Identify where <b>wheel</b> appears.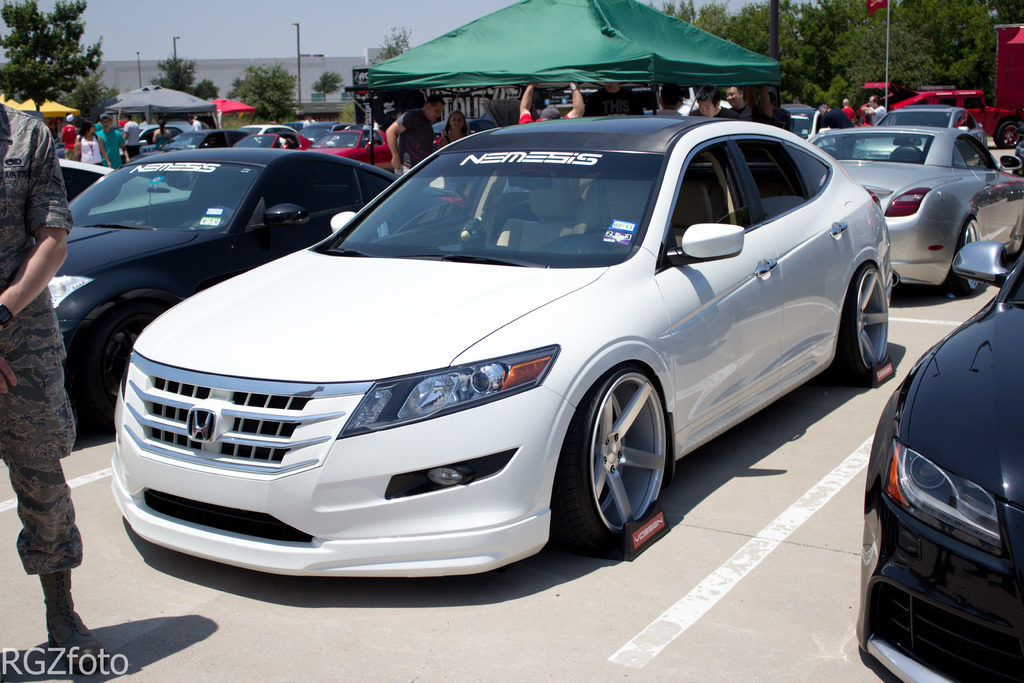
Appears at (830, 262, 888, 388).
